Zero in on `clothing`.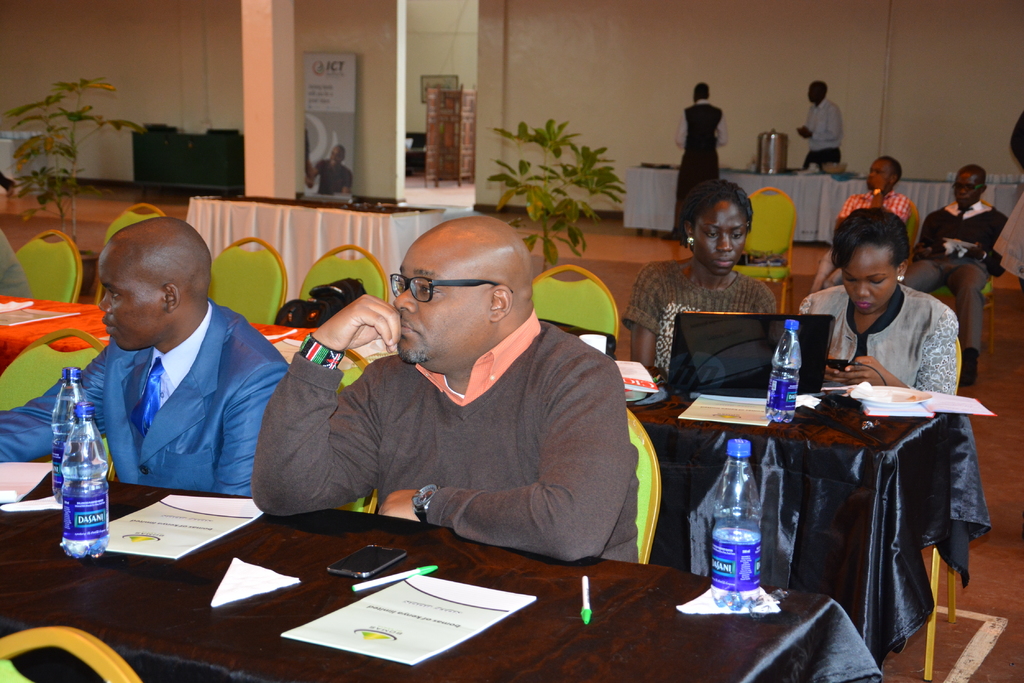
Zeroed in: rect(675, 99, 731, 241).
